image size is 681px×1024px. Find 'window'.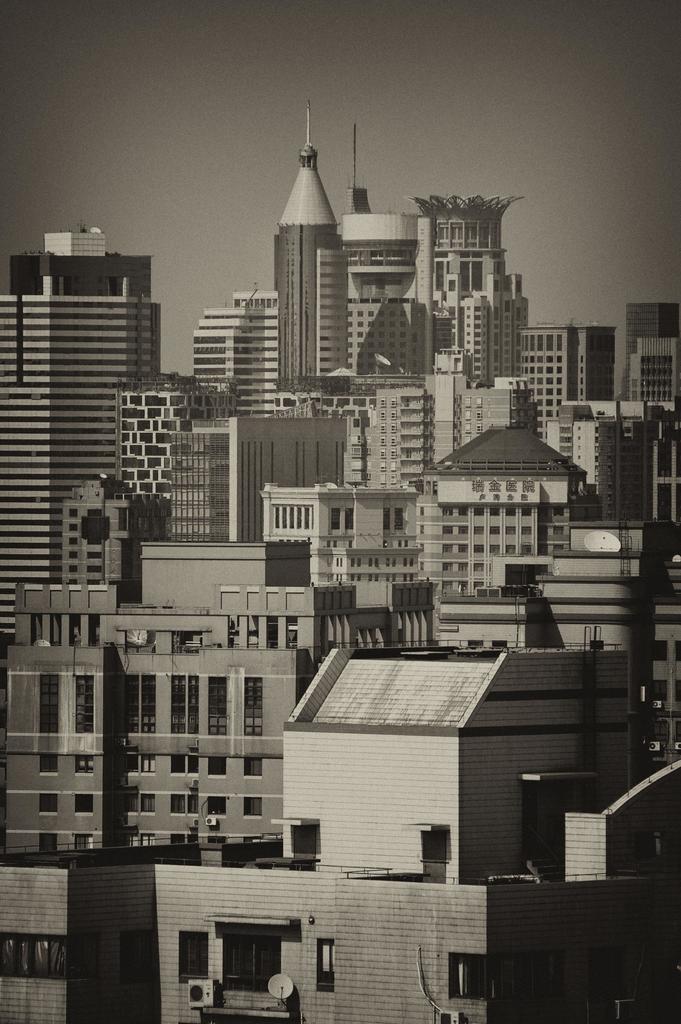
(left=209, top=798, right=225, bottom=817).
